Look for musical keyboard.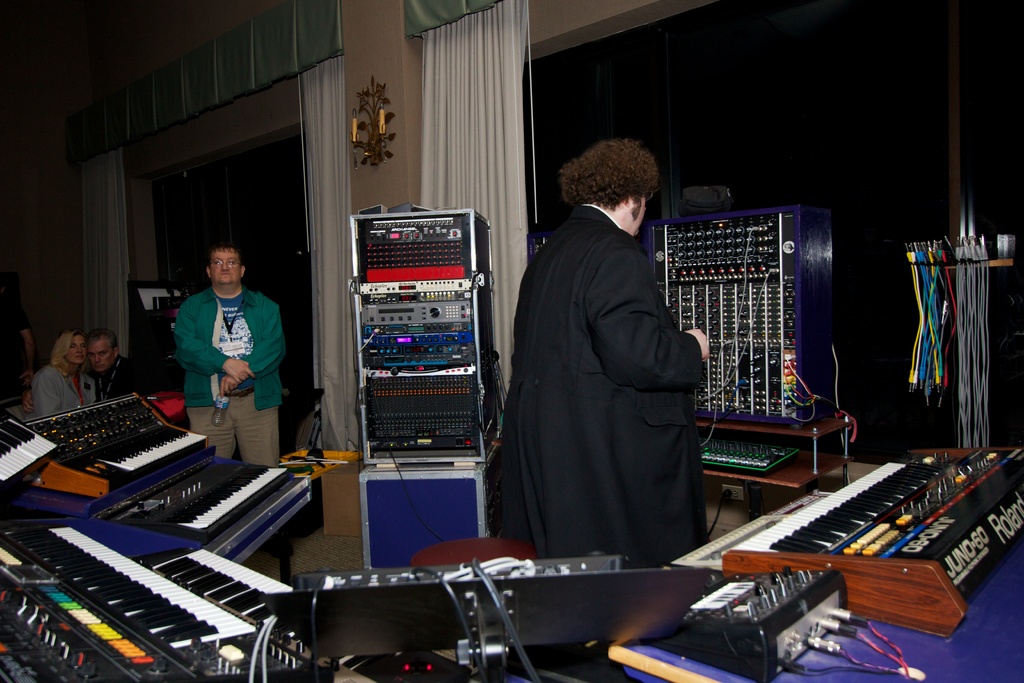
Found: crop(104, 448, 295, 551).
